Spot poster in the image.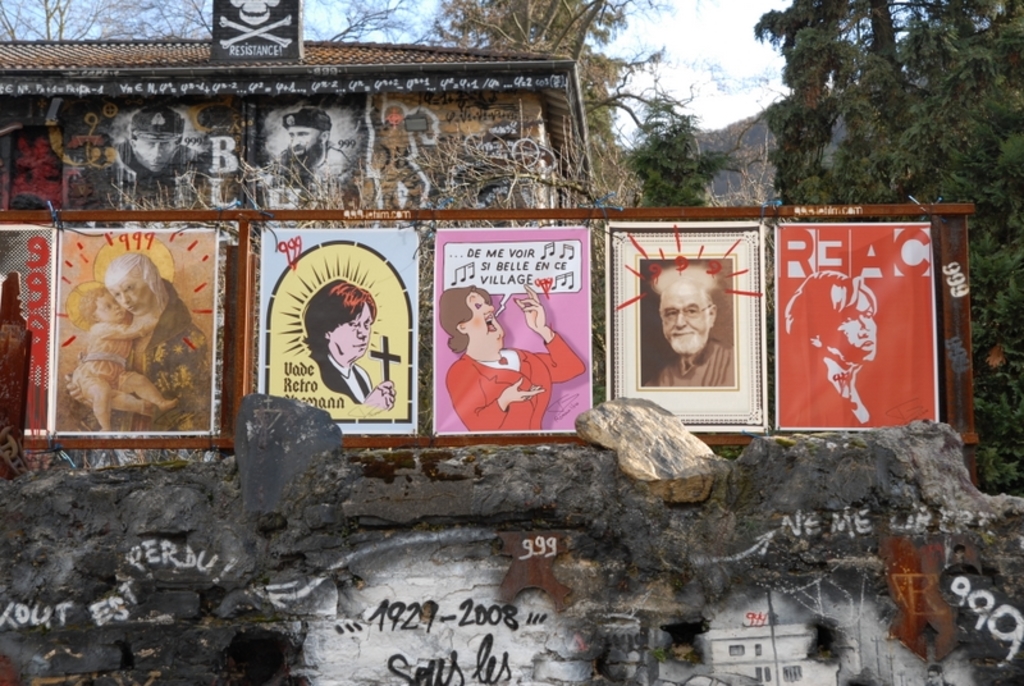
poster found at bbox=(773, 225, 938, 434).
